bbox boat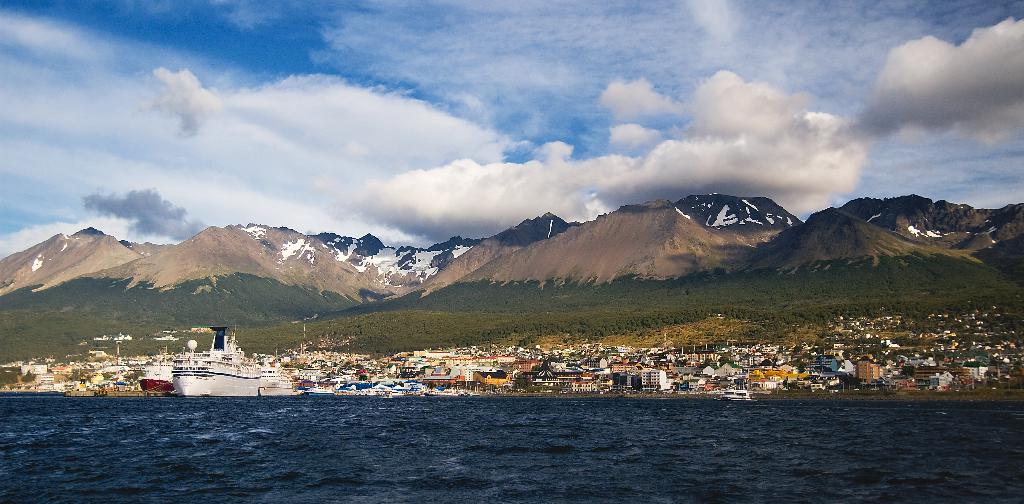
x1=710, y1=378, x2=758, y2=403
